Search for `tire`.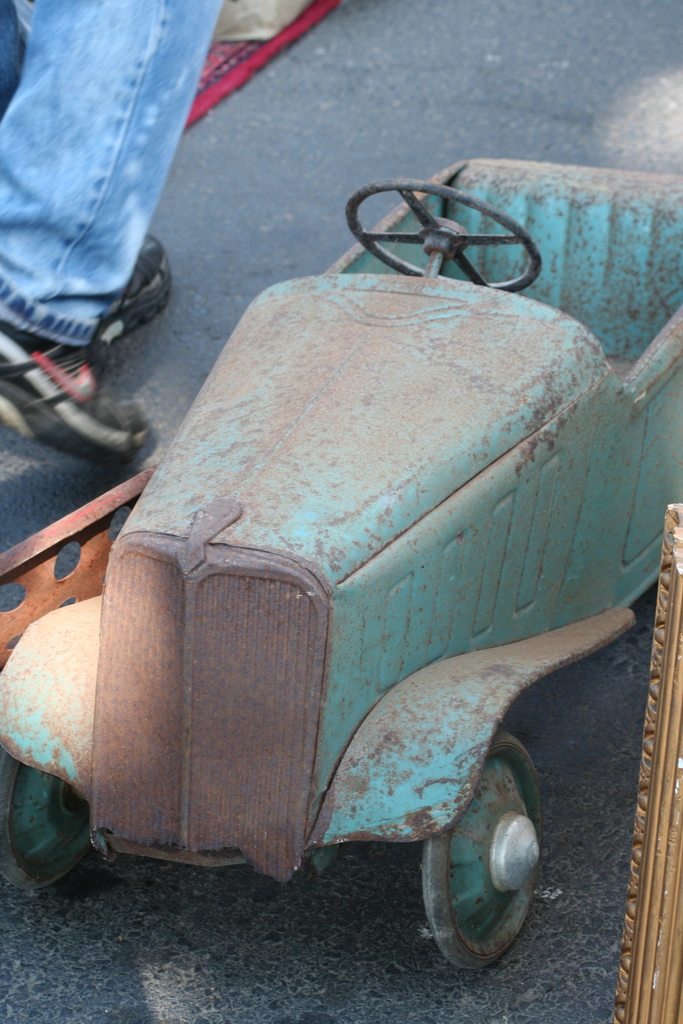
Found at select_region(413, 731, 550, 974).
